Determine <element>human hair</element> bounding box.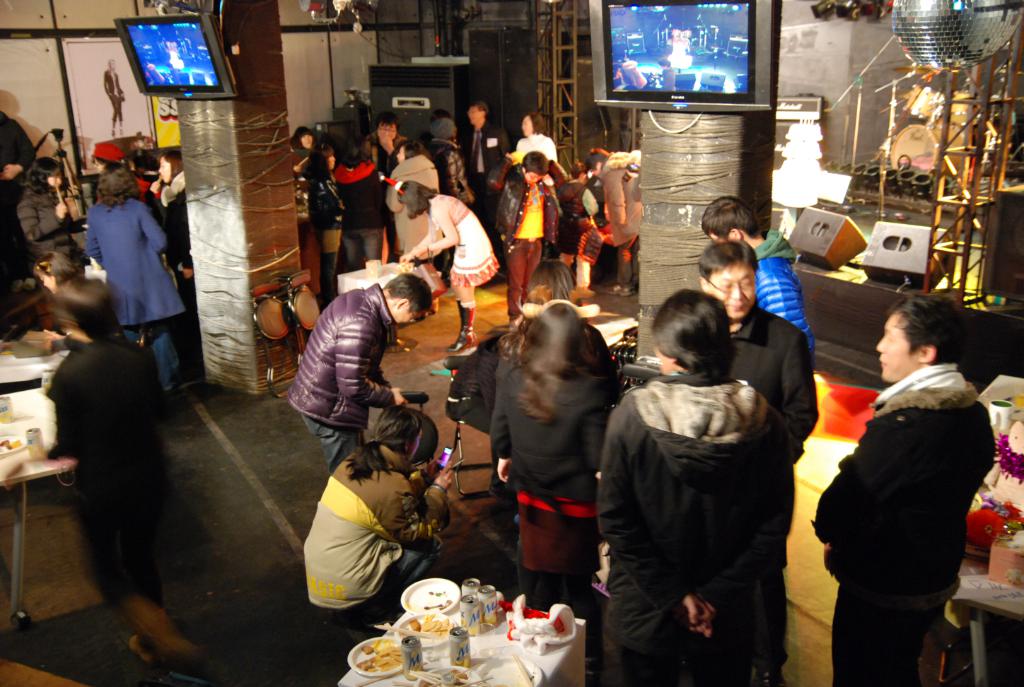
Determined: Rect(518, 148, 551, 175).
